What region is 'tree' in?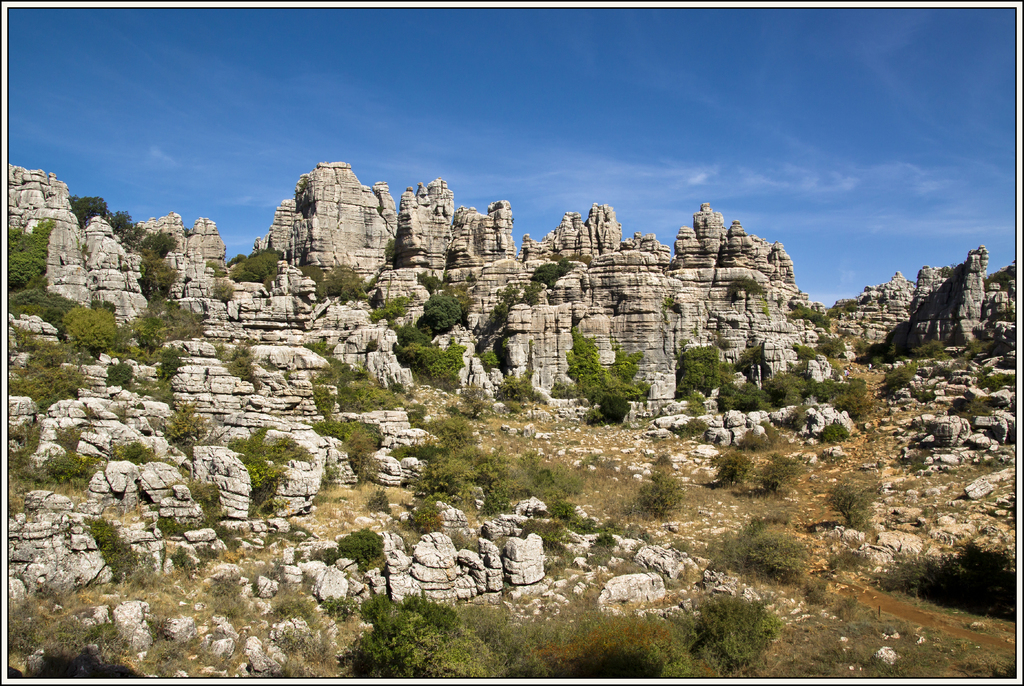
left=566, top=332, right=655, bottom=406.
